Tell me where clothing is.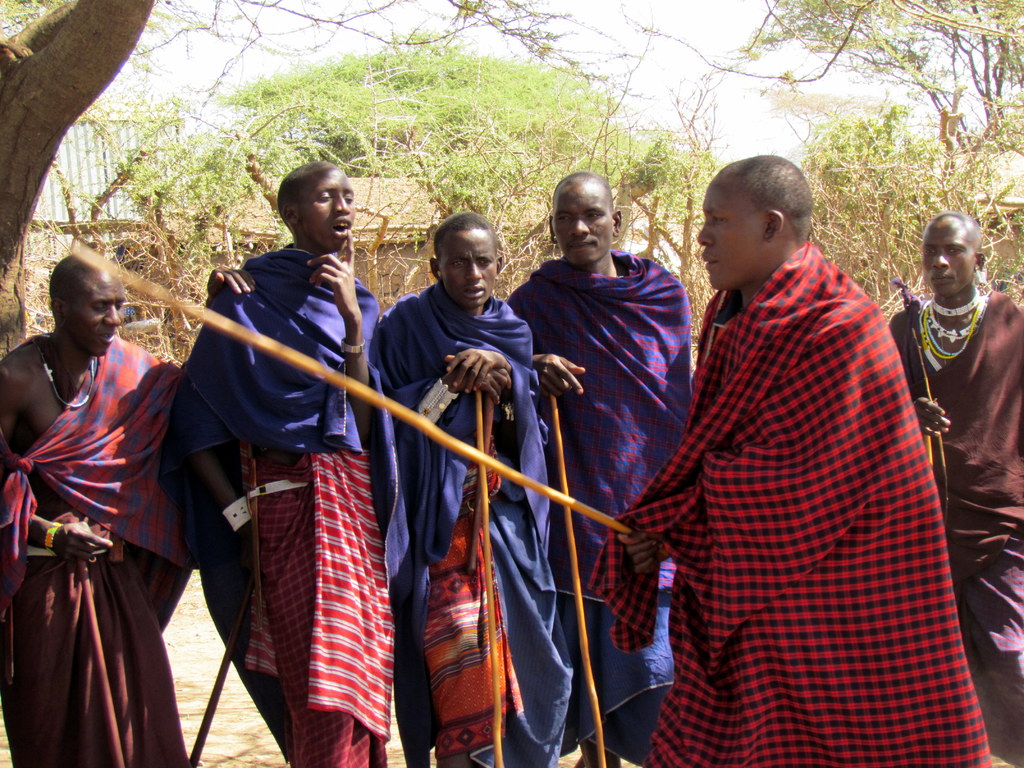
clothing is at crop(892, 290, 1023, 767).
